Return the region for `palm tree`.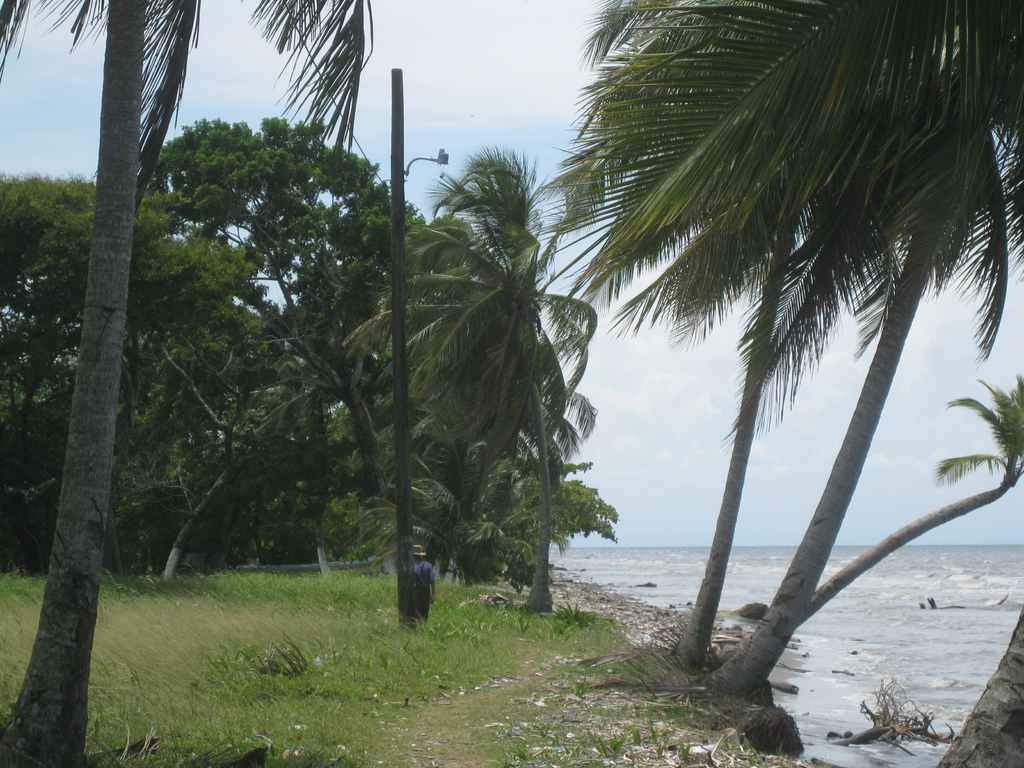
bbox=[154, 287, 237, 572].
